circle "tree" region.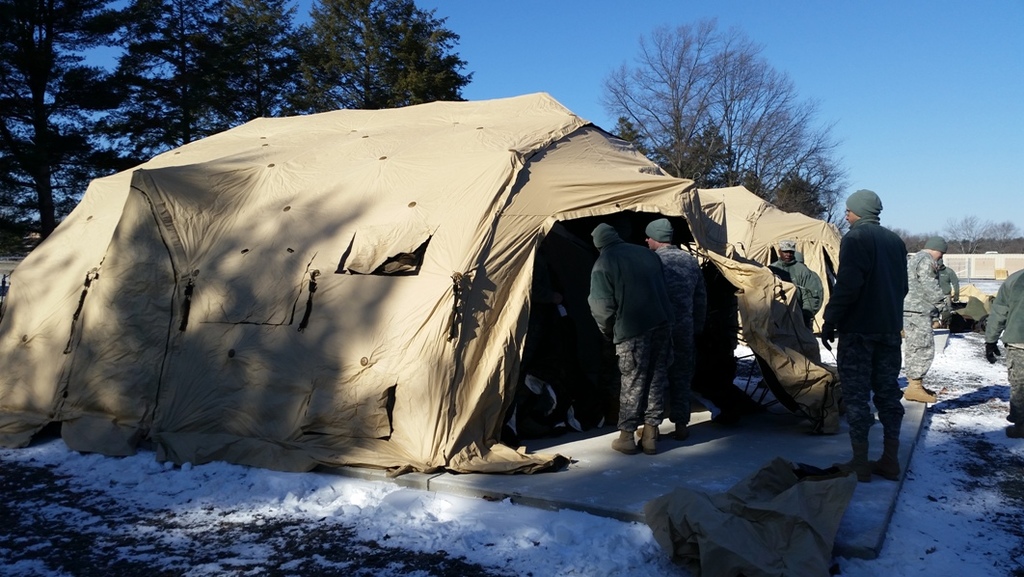
Region: box(287, 0, 467, 117).
